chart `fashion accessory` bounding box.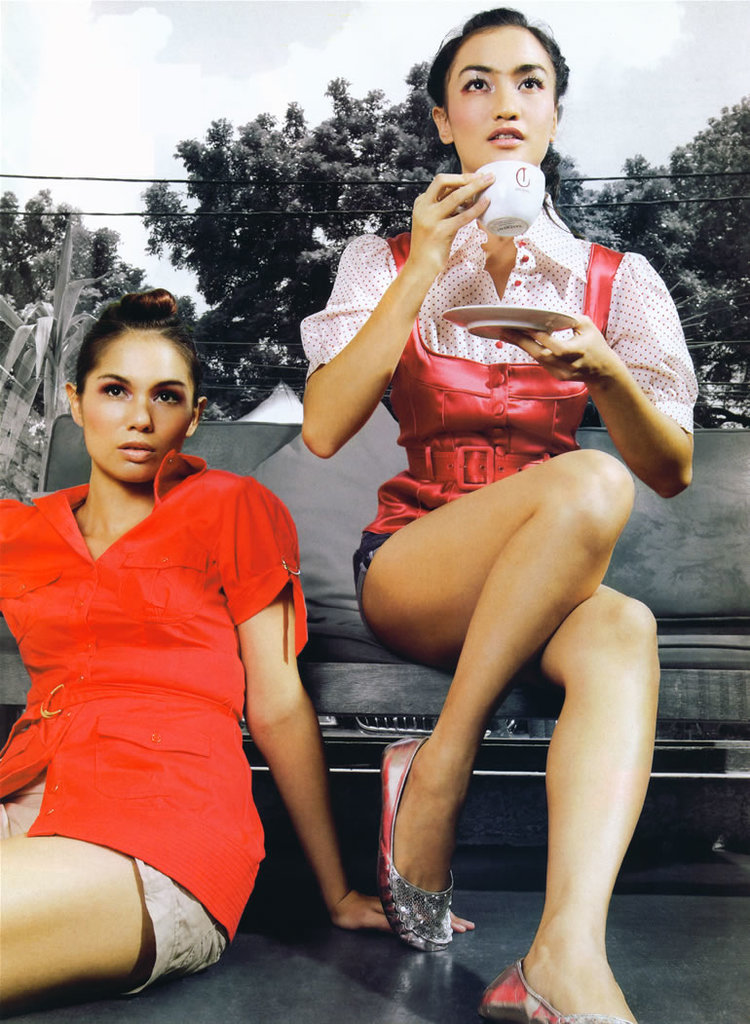
Charted: 376,733,455,950.
